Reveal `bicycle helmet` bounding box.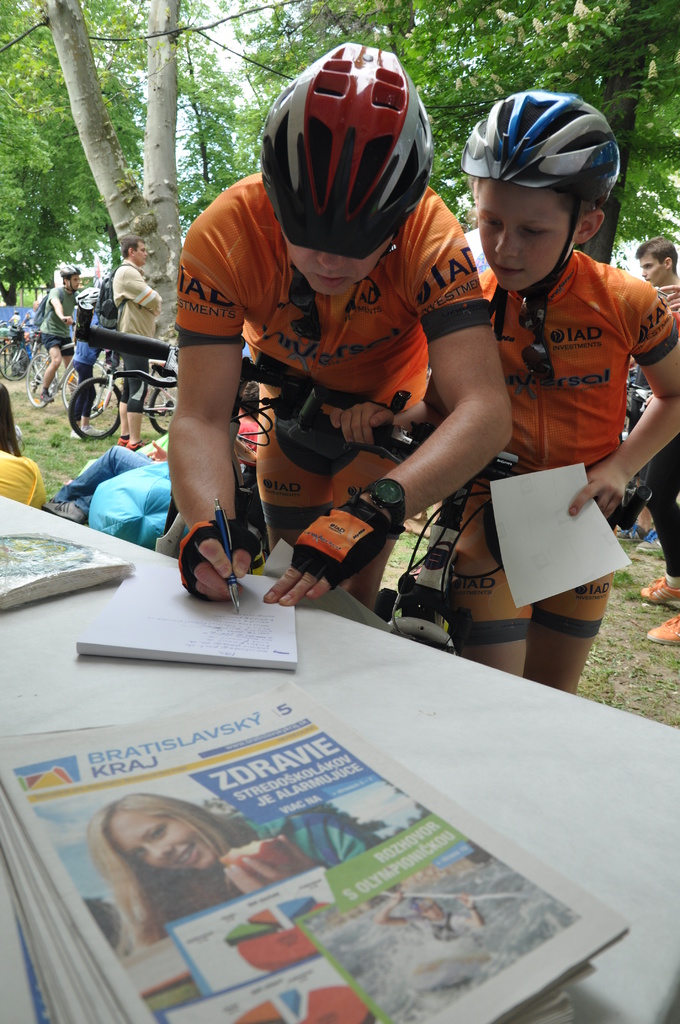
Revealed: (262, 49, 437, 259).
